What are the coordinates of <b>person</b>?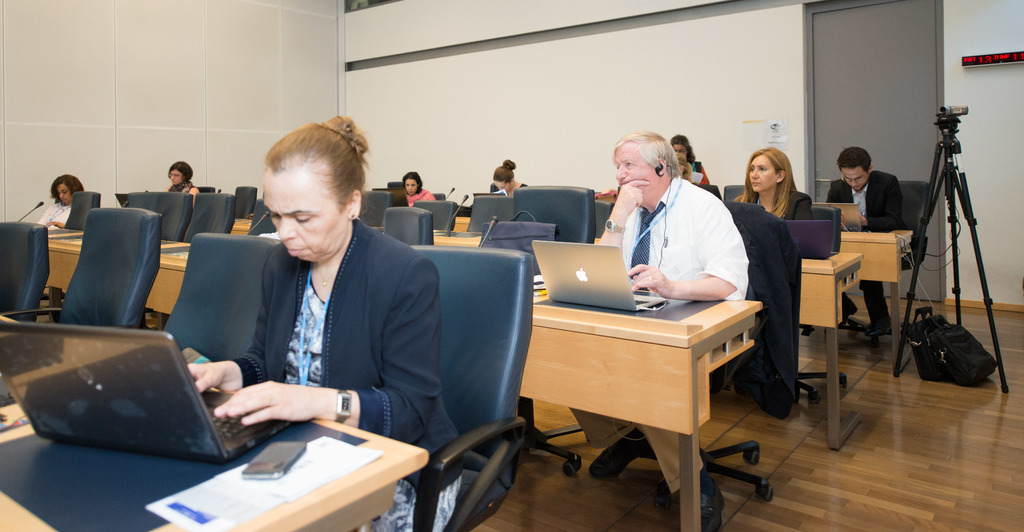
(559, 138, 744, 531).
